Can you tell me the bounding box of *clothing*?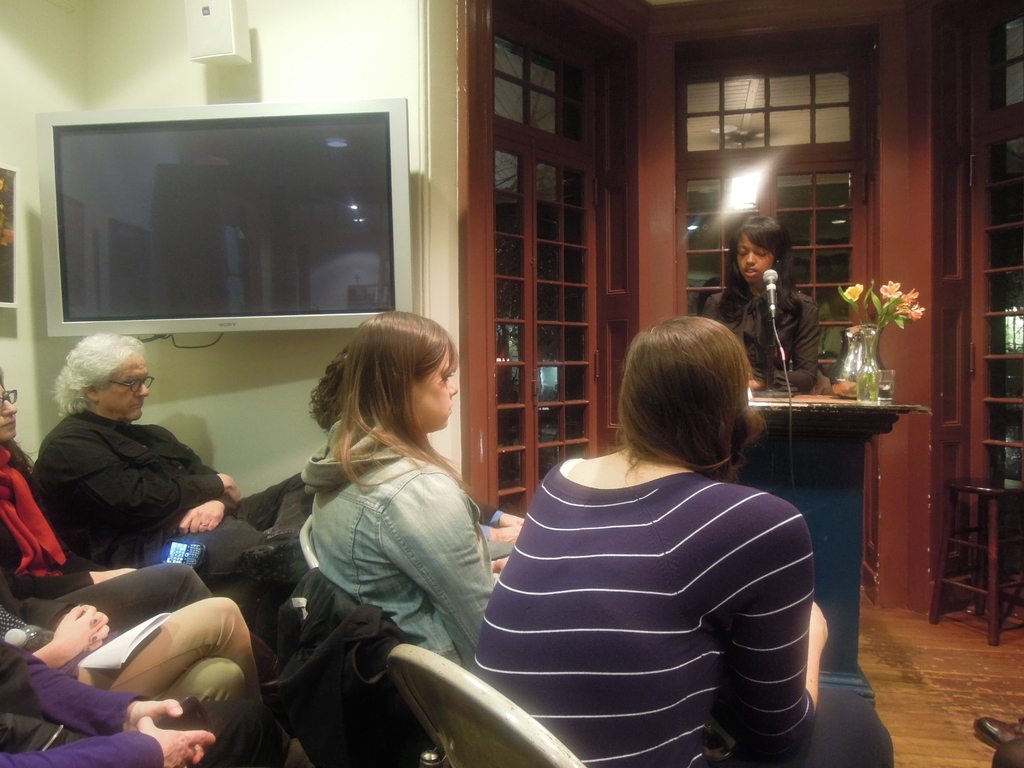
select_region(33, 408, 306, 617).
